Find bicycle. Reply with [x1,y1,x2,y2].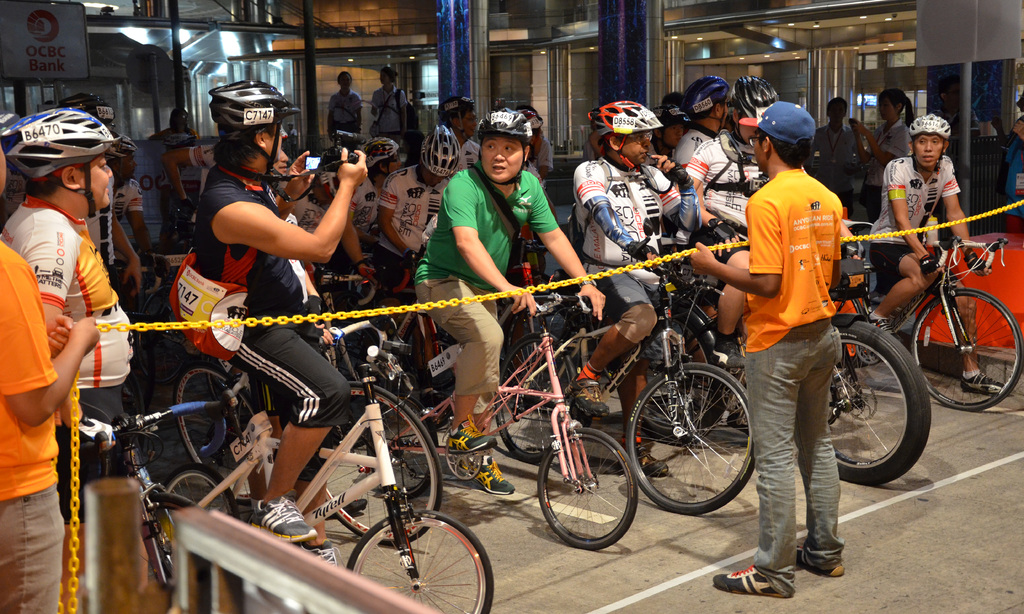
[152,309,440,577].
